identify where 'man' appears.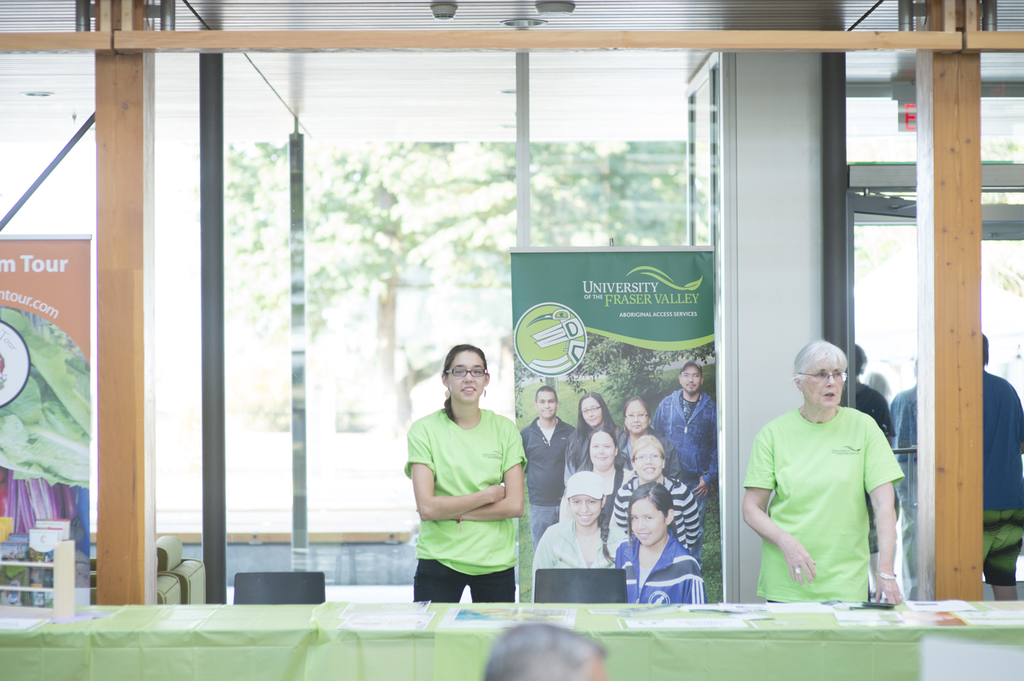
Appears at box(855, 343, 895, 604).
